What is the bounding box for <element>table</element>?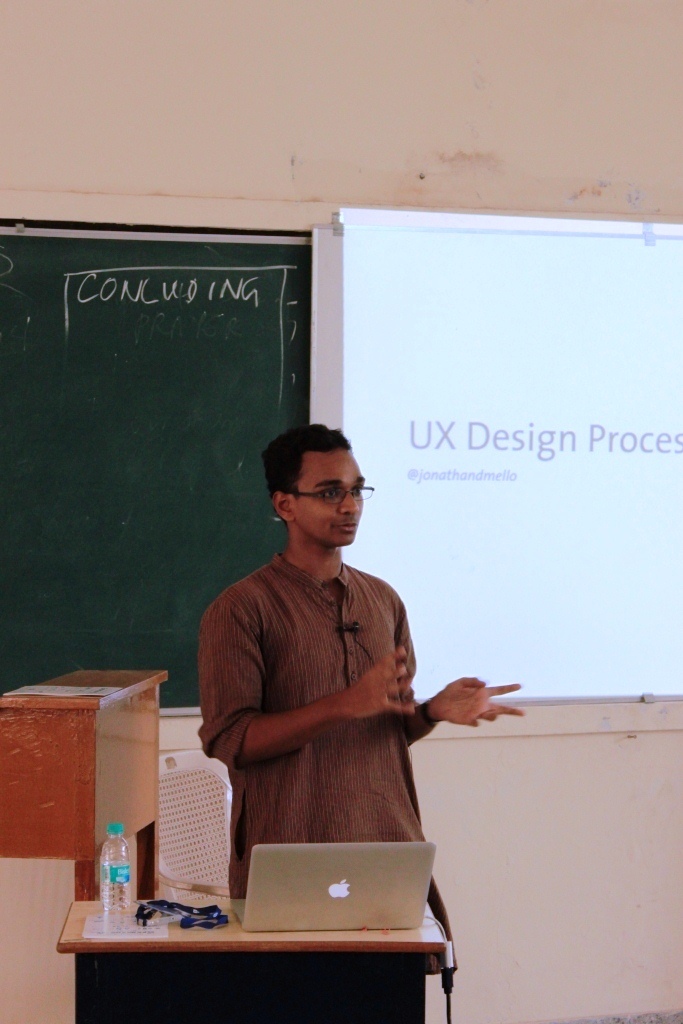
detection(31, 897, 413, 1018).
